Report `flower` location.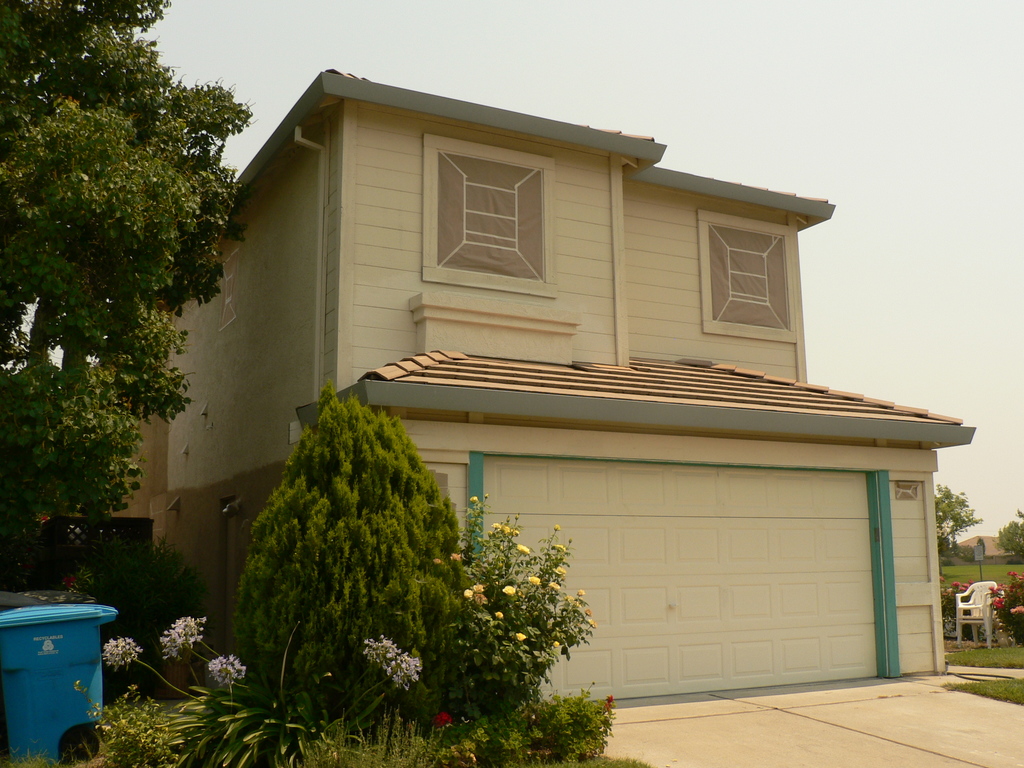
Report: [570,601,579,606].
